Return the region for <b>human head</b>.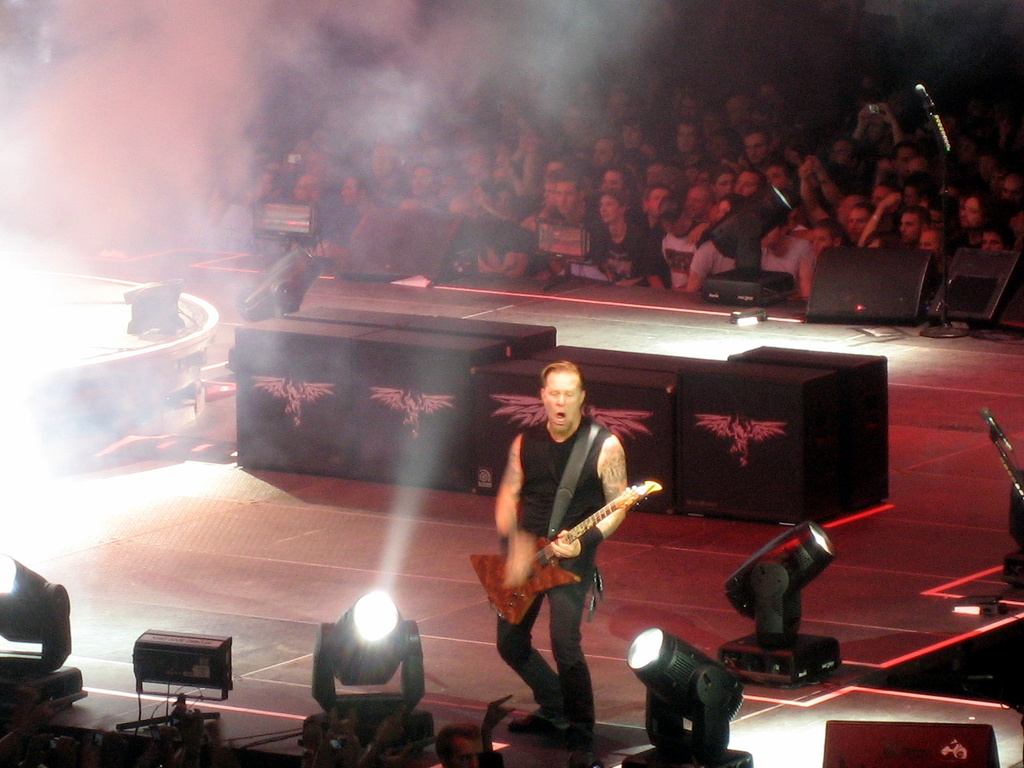
detection(674, 117, 701, 154).
